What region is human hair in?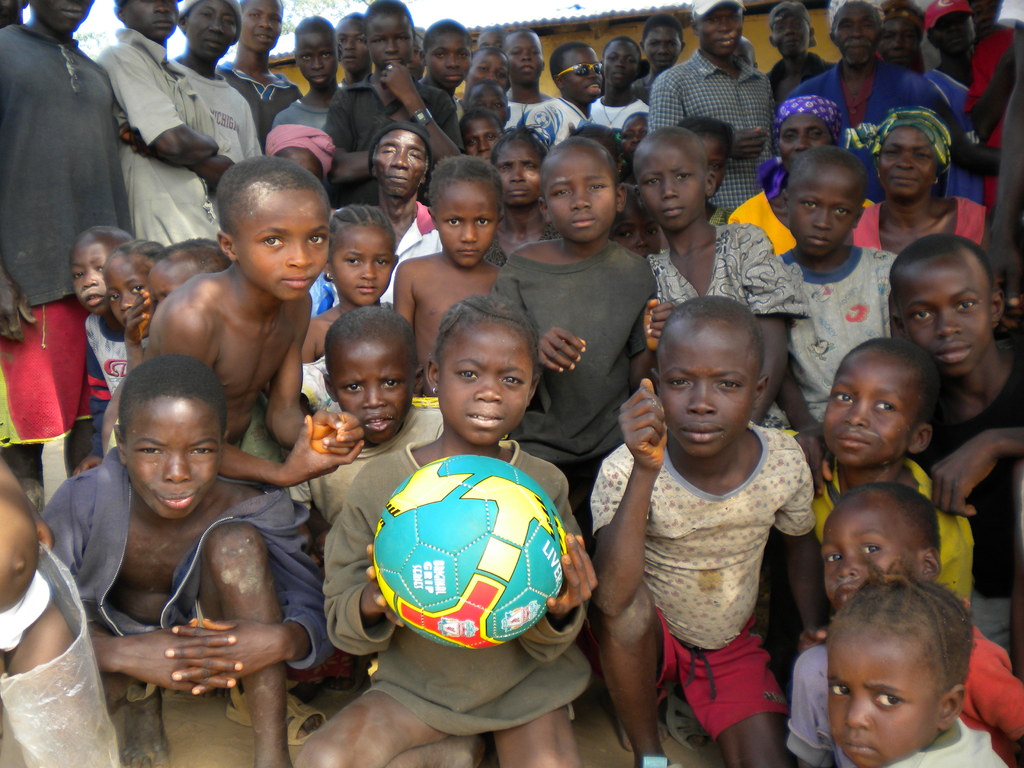
<region>218, 150, 334, 233</region>.
